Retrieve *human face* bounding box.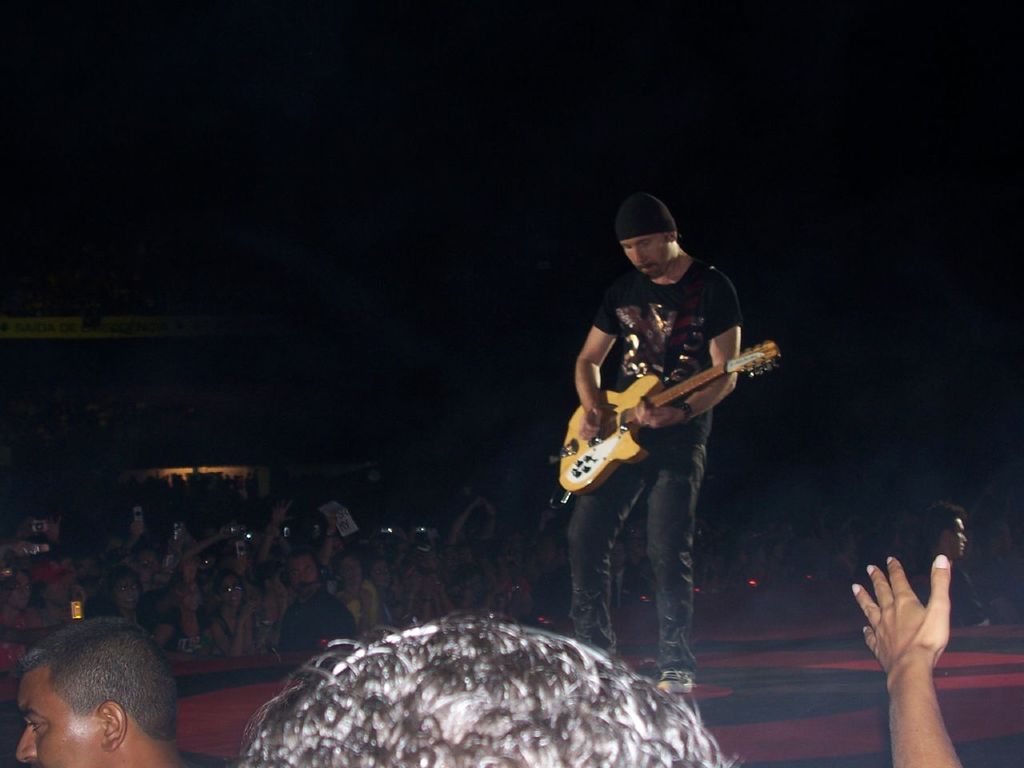
Bounding box: bbox(183, 586, 197, 614).
